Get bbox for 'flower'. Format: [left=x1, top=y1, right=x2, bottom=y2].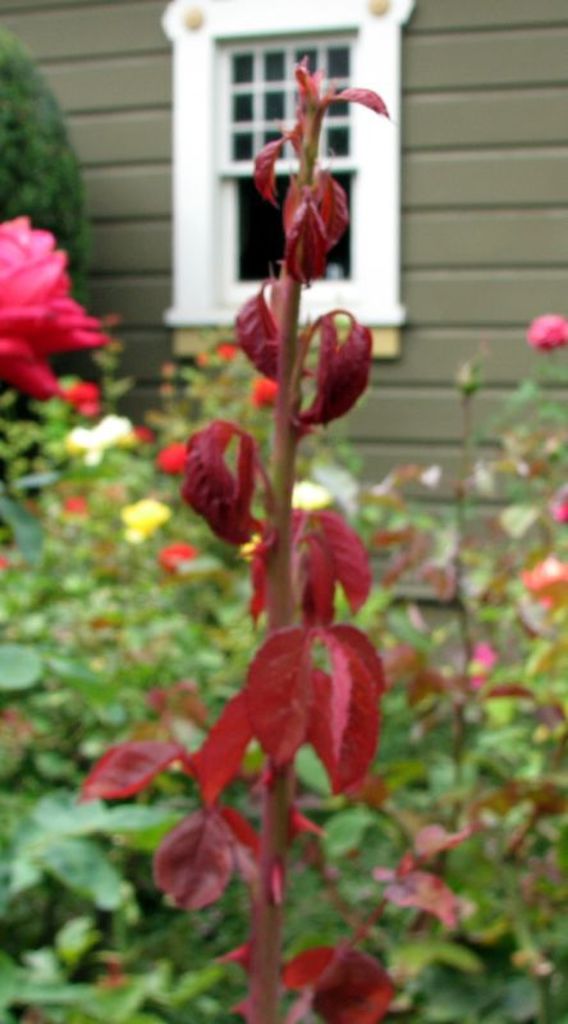
[left=67, top=378, right=97, bottom=419].
